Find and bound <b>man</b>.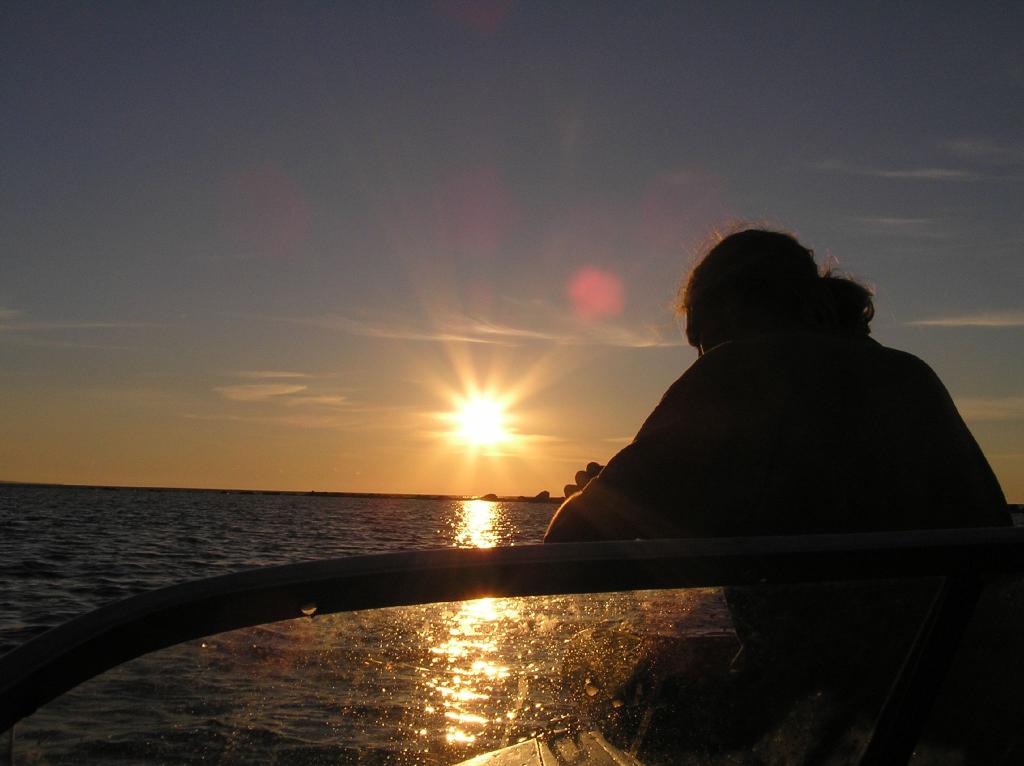
Bound: Rect(520, 220, 1012, 594).
